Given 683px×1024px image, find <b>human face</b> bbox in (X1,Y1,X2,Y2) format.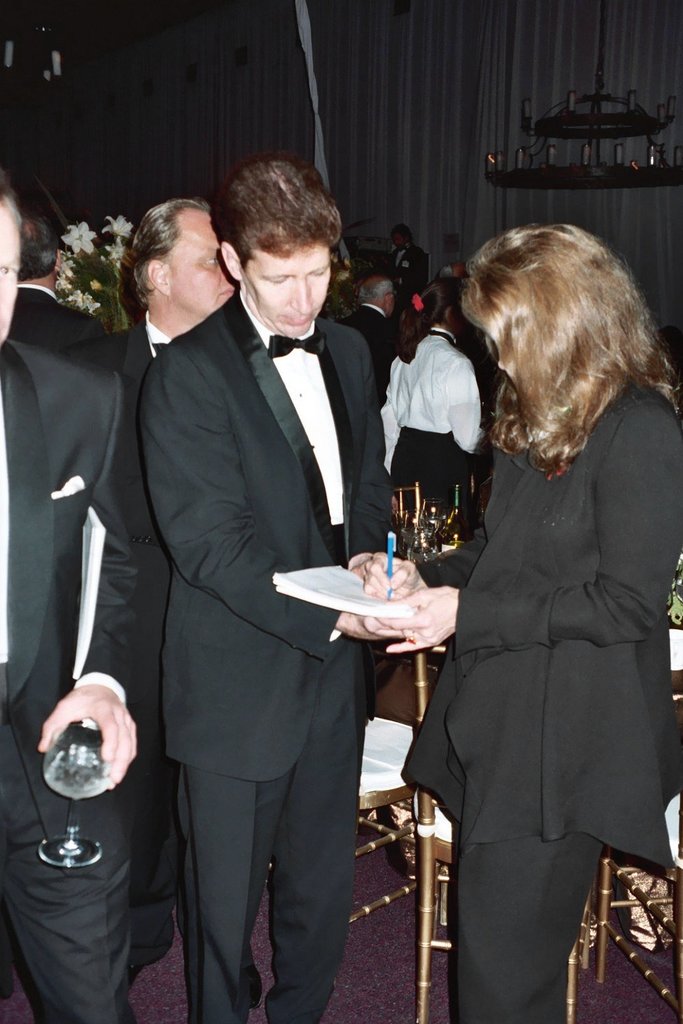
(244,246,330,337).
